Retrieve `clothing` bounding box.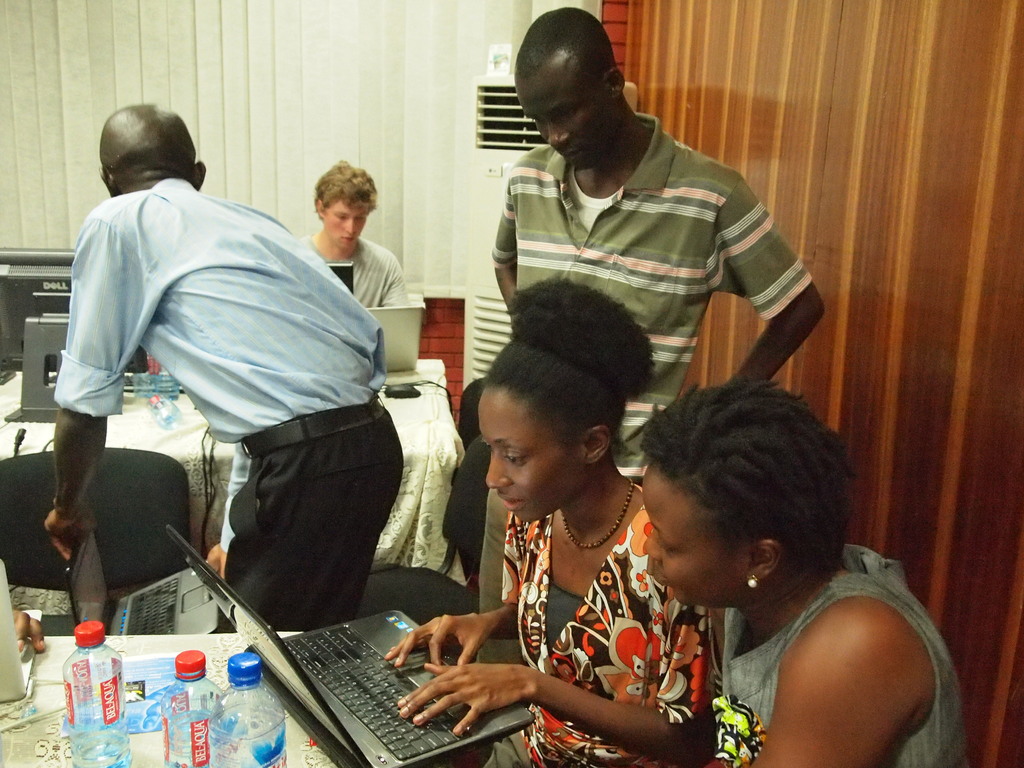
Bounding box: l=52, t=177, r=407, b=636.
